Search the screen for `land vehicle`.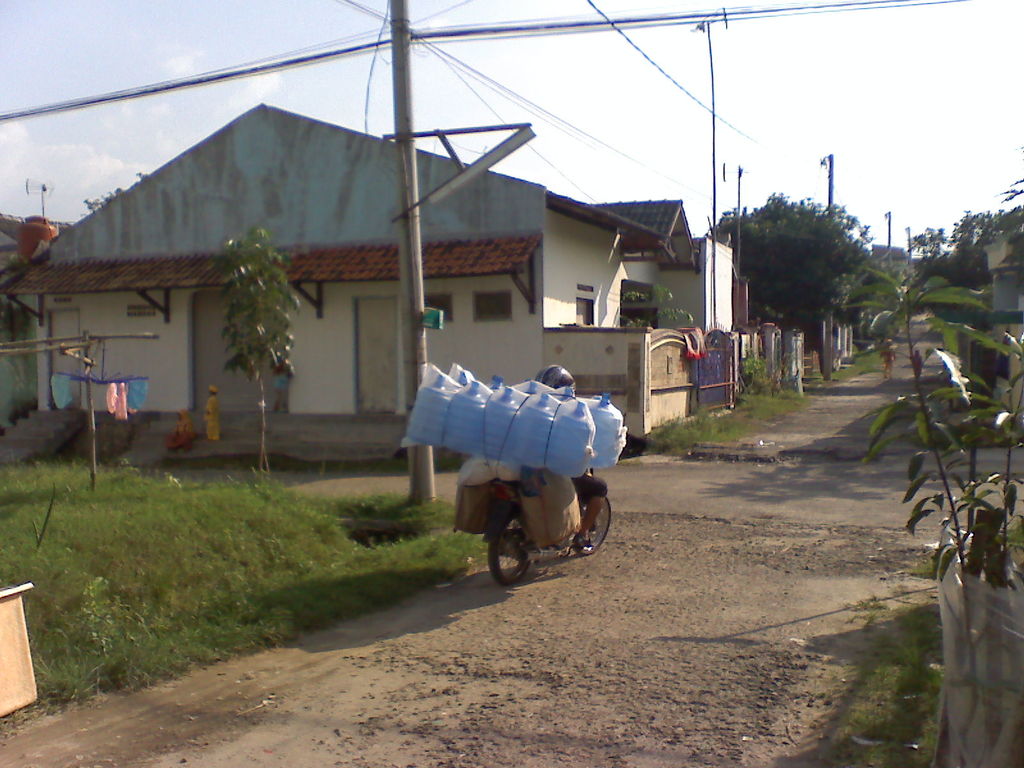
Found at [left=482, top=468, right=612, bottom=582].
